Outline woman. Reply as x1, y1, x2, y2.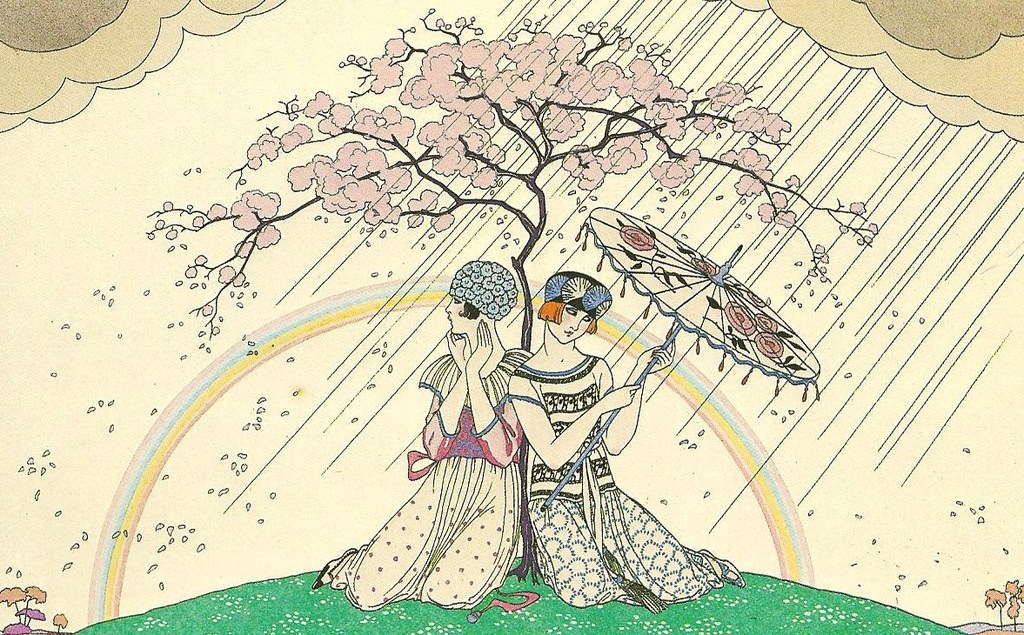
308, 256, 530, 626.
